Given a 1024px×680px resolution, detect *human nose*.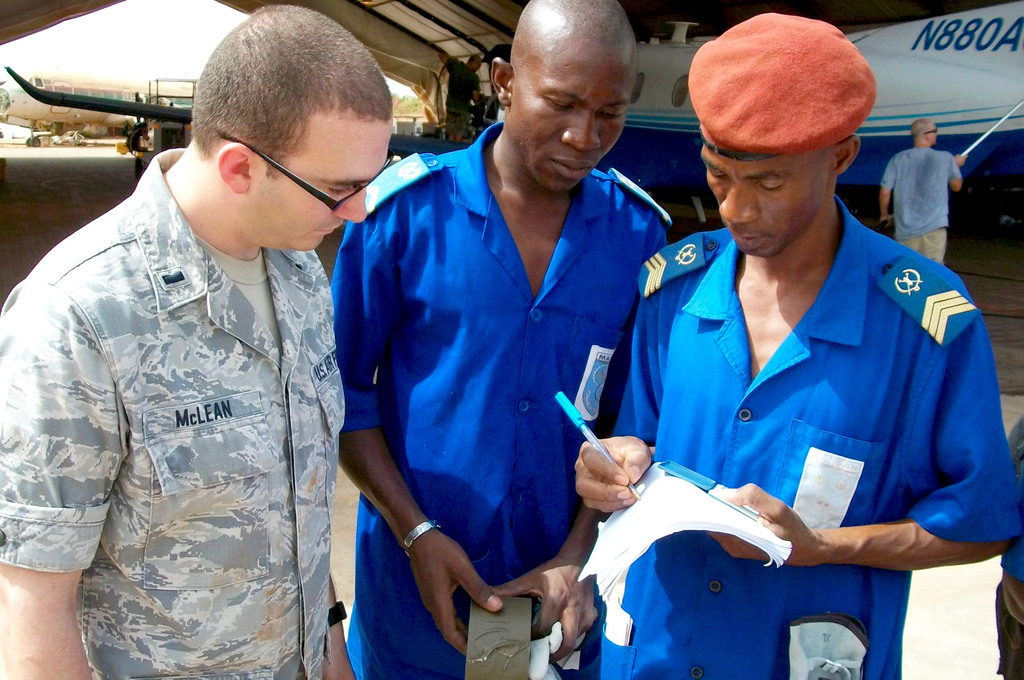
crop(562, 110, 602, 155).
